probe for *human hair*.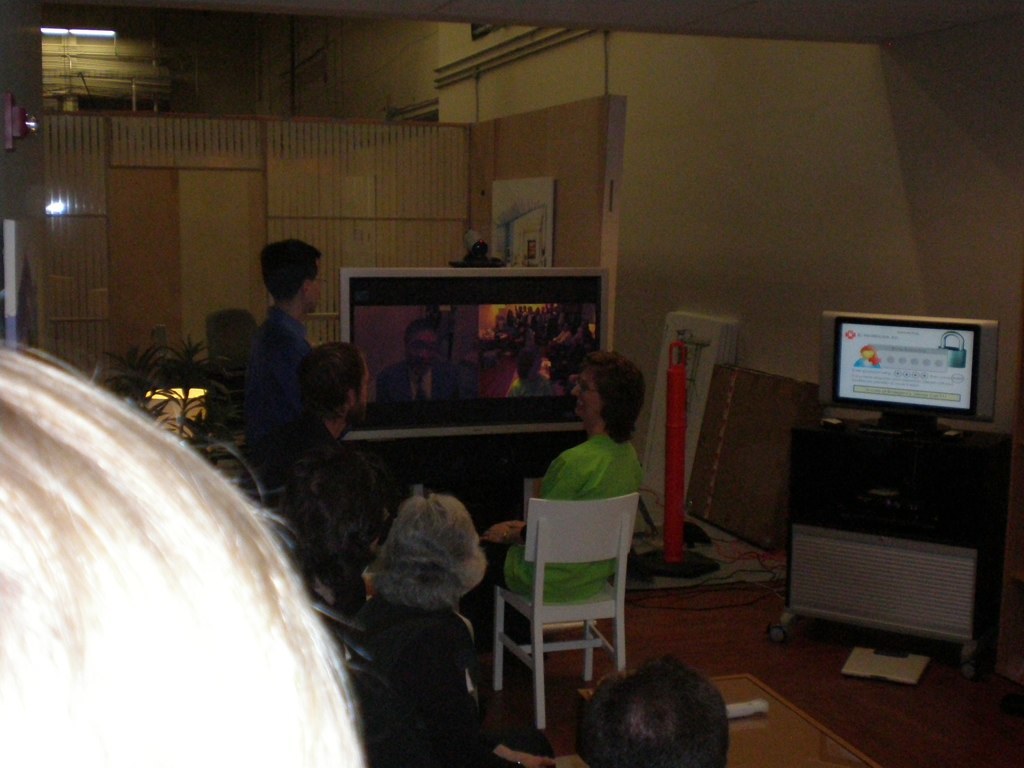
Probe result: crop(578, 657, 730, 767).
